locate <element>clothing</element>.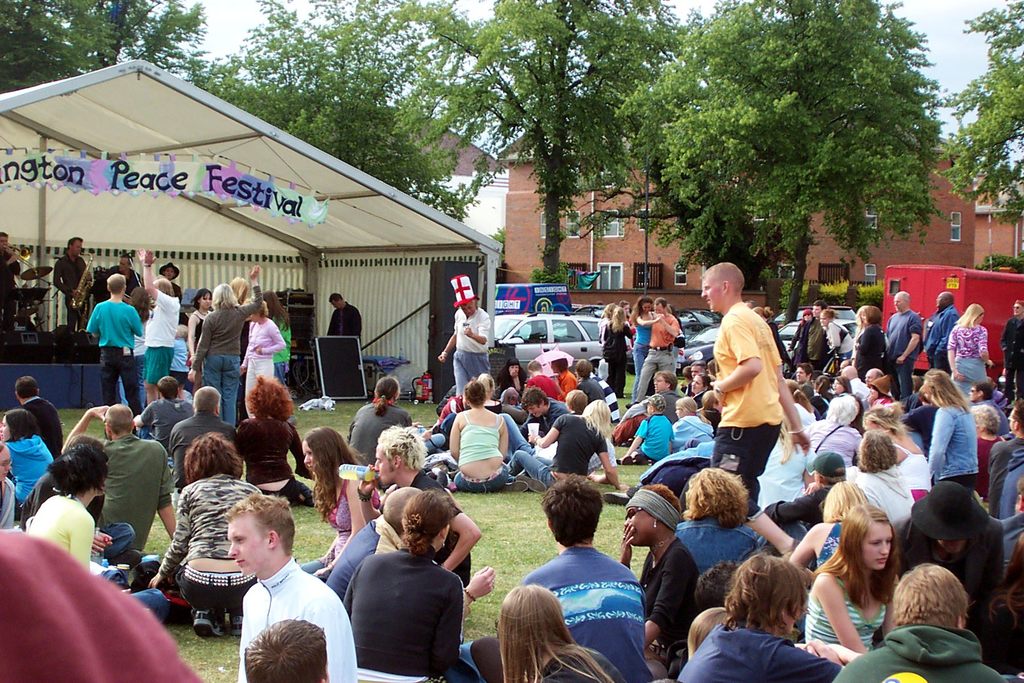
Bounding box: pyautogui.locateOnScreen(803, 414, 863, 463).
